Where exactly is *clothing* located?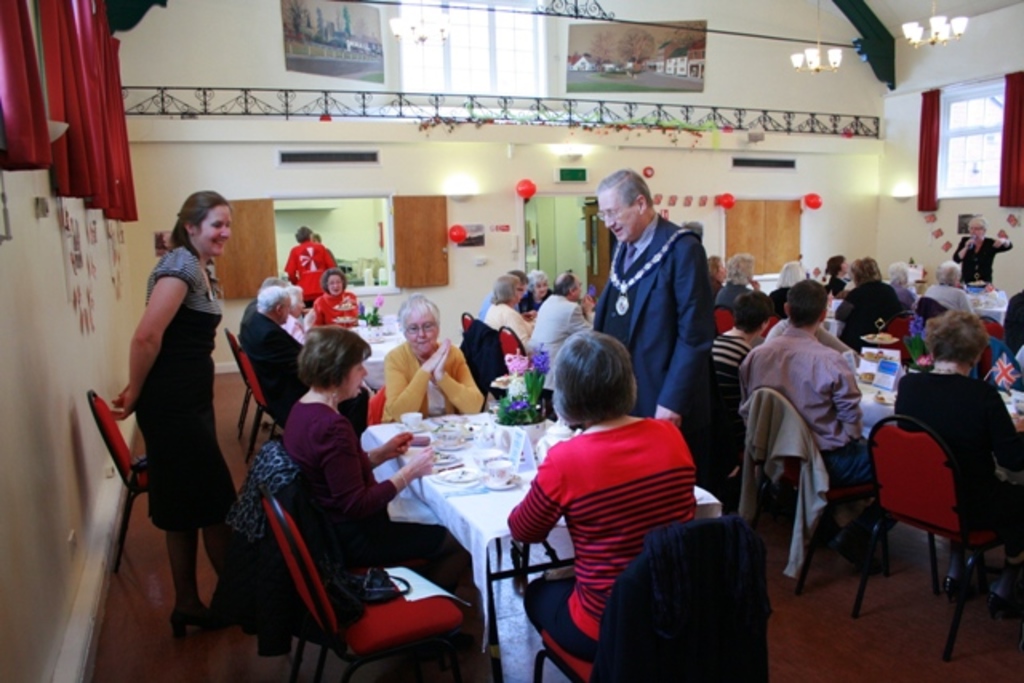
Its bounding box is (left=739, top=387, right=830, bottom=581).
